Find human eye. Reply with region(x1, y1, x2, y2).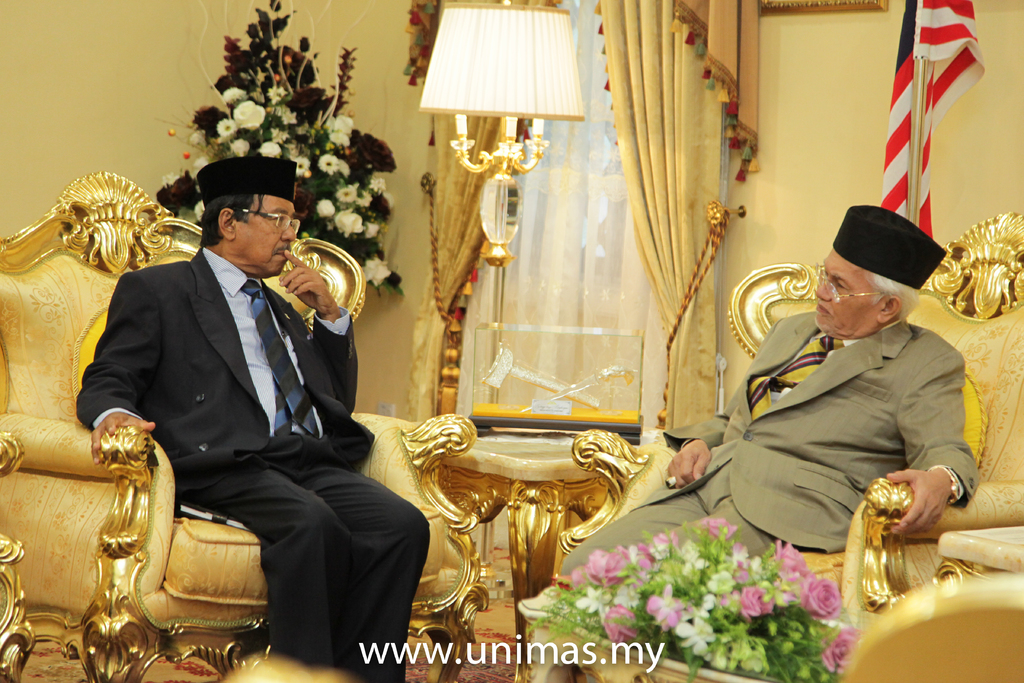
region(270, 211, 285, 225).
